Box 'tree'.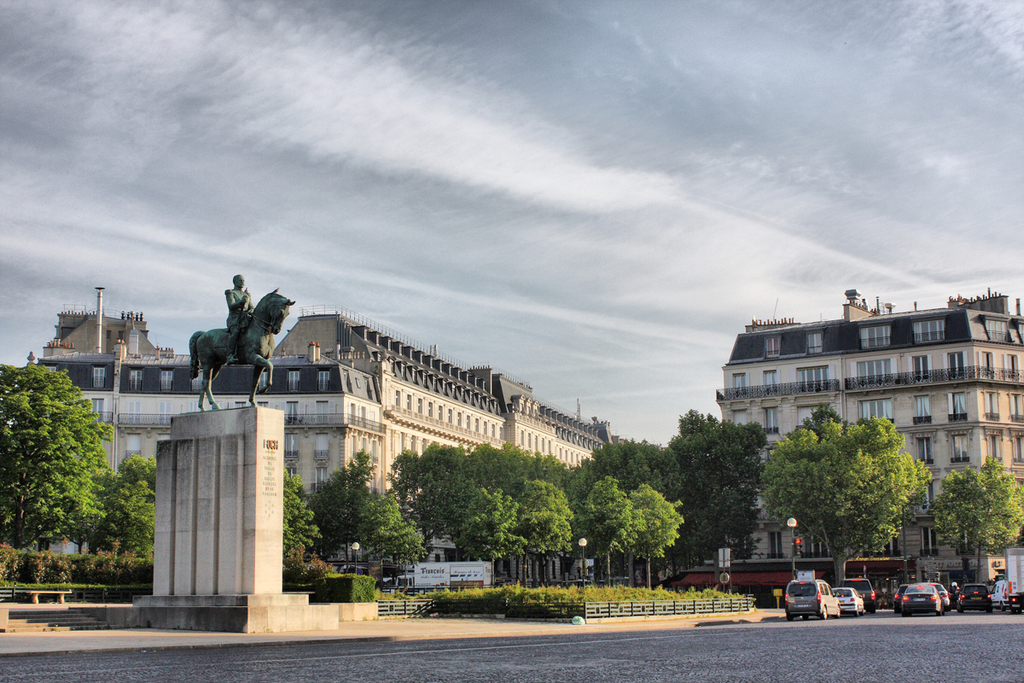
bbox=[930, 452, 1023, 584].
